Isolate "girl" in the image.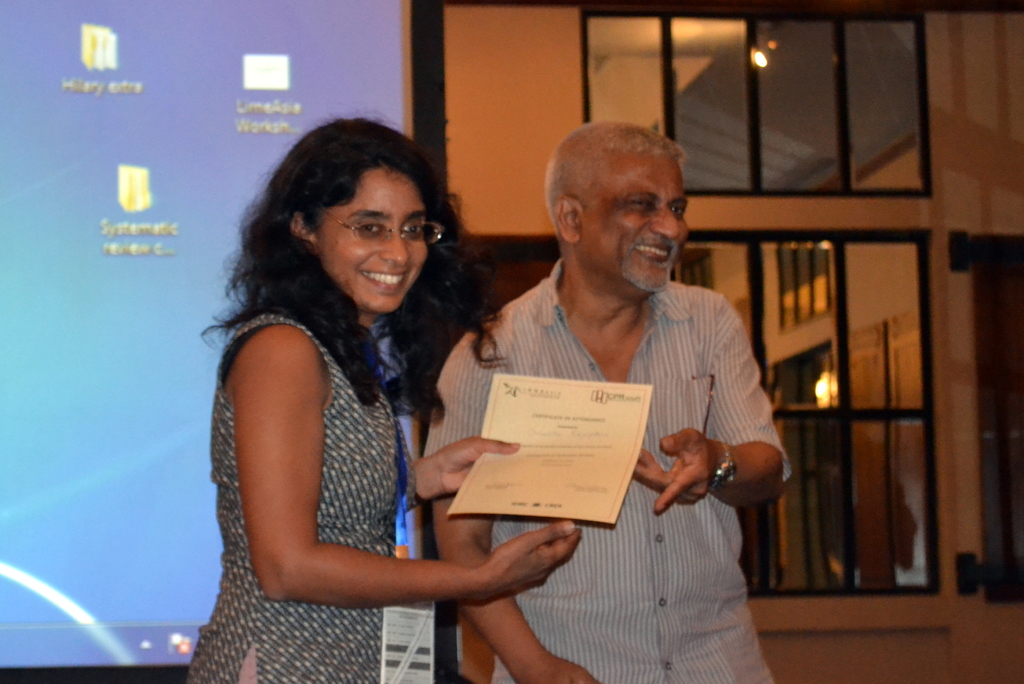
Isolated region: l=204, t=118, r=581, b=683.
